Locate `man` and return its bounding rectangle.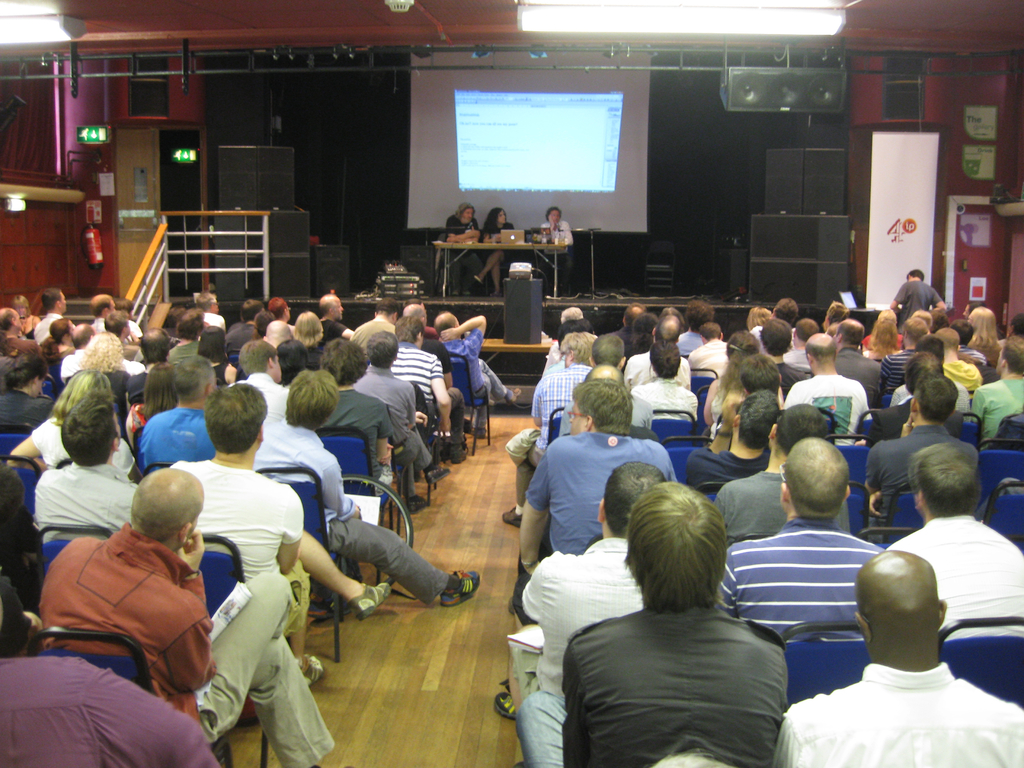
<bbox>685, 390, 779, 490</bbox>.
